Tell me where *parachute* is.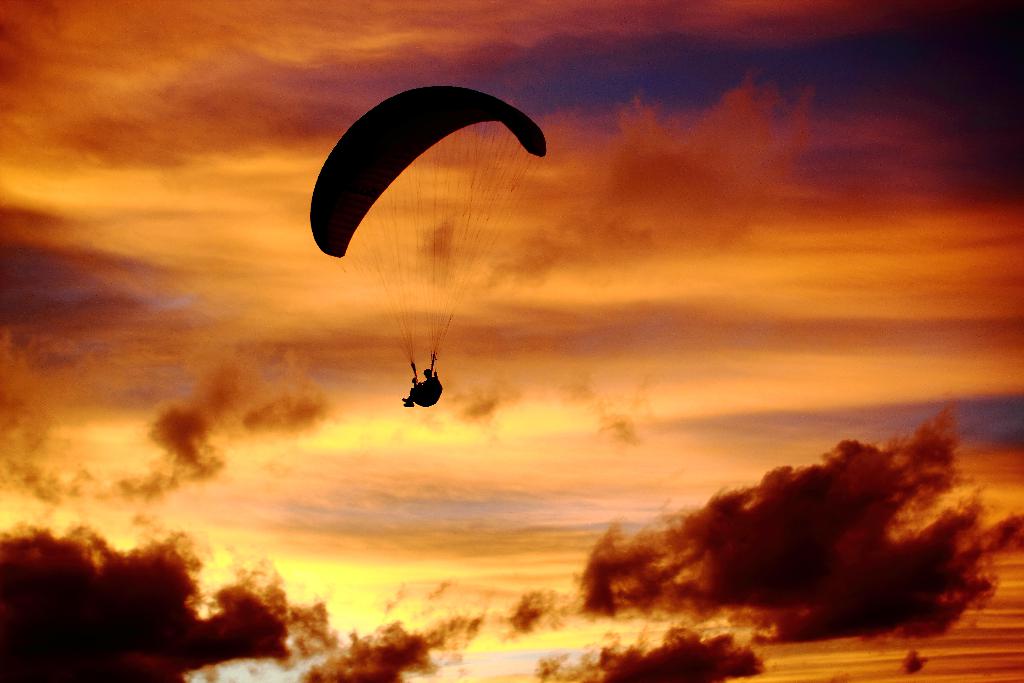
*parachute* is at [x1=307, y1=85, x2=550, y2=390].
